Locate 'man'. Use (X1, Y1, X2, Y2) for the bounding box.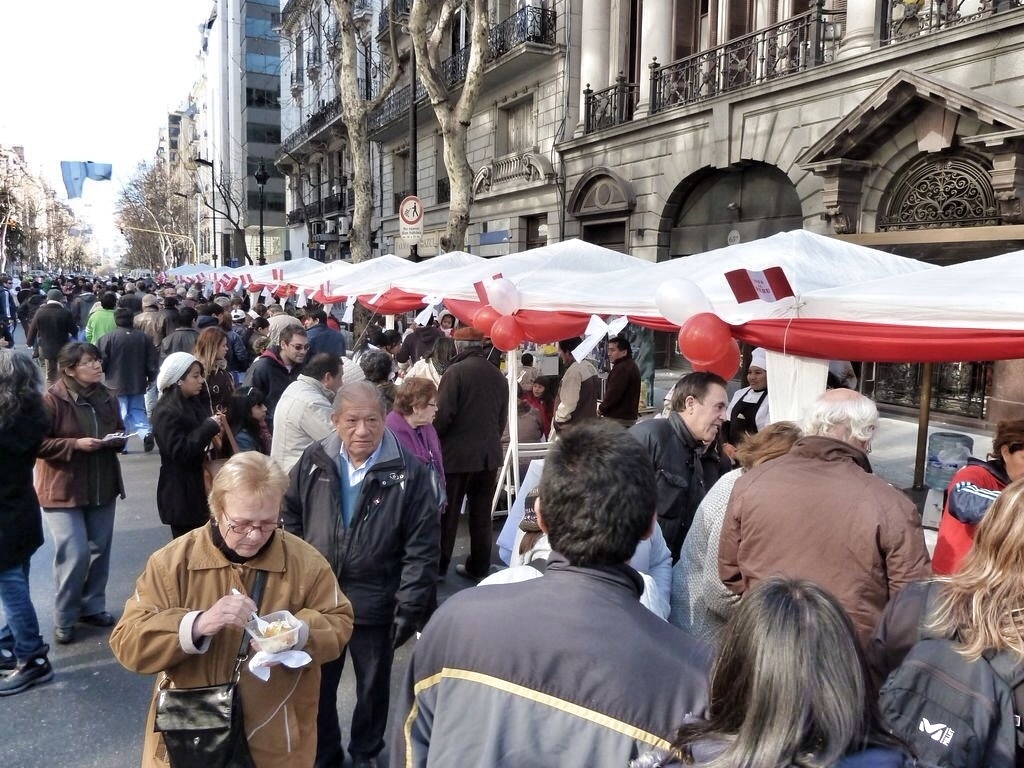
(427, 322, 515, 578).
